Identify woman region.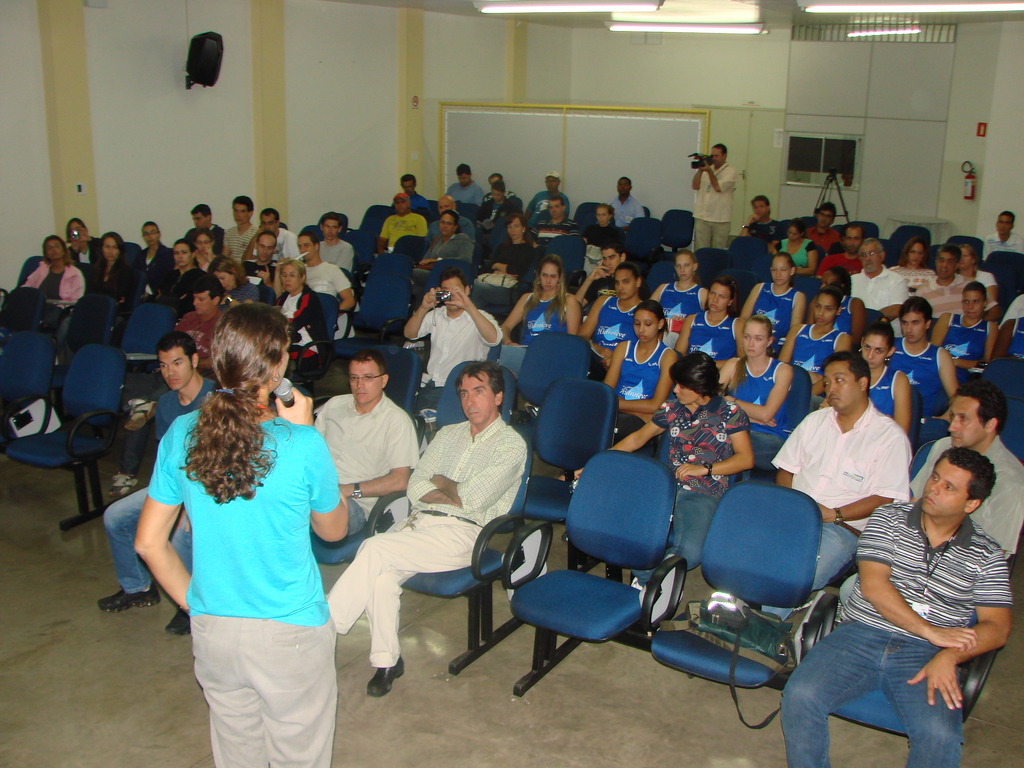
Region: box(194, 230, 218, 273).
